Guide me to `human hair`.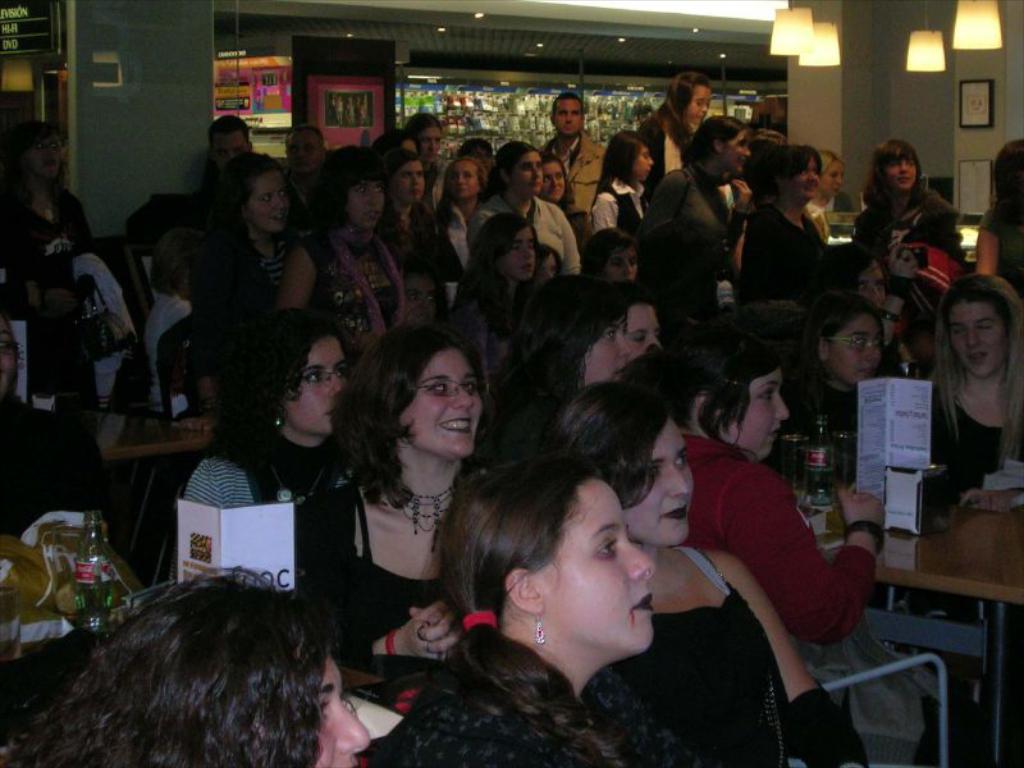
Guidance: crop(612, 282, 663, 308).
